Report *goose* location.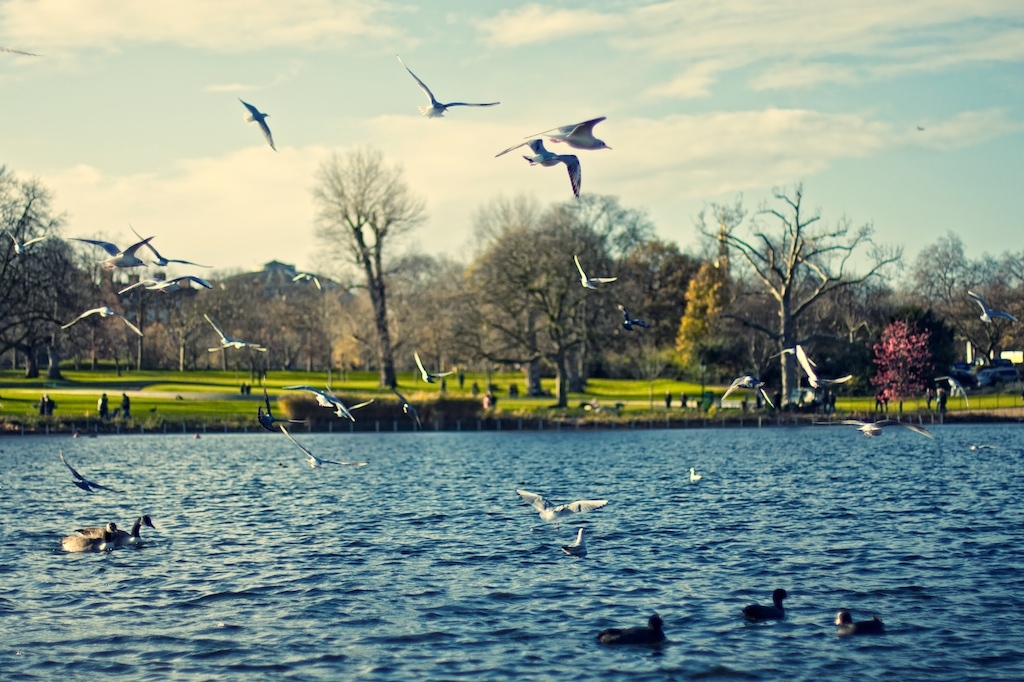
Report: [left=562, top=525, right=587, bottom=555].
